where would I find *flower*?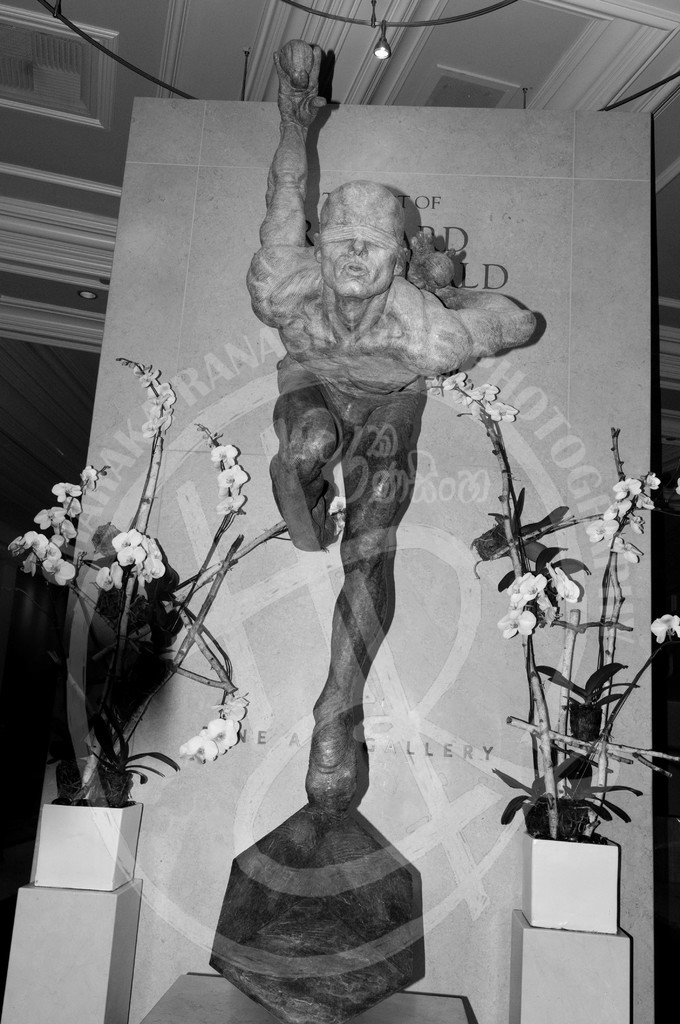
At [x1=652, y1=612, x2=679, y2=641].
